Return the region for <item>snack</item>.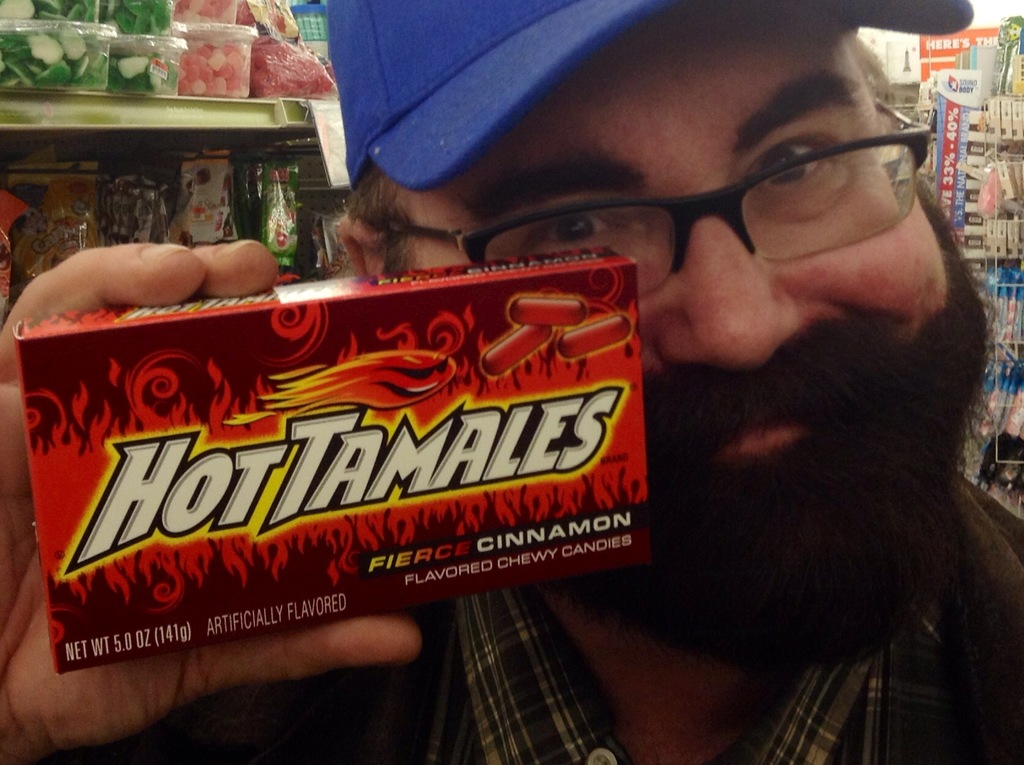
locate(0, 232, 705, 691).
